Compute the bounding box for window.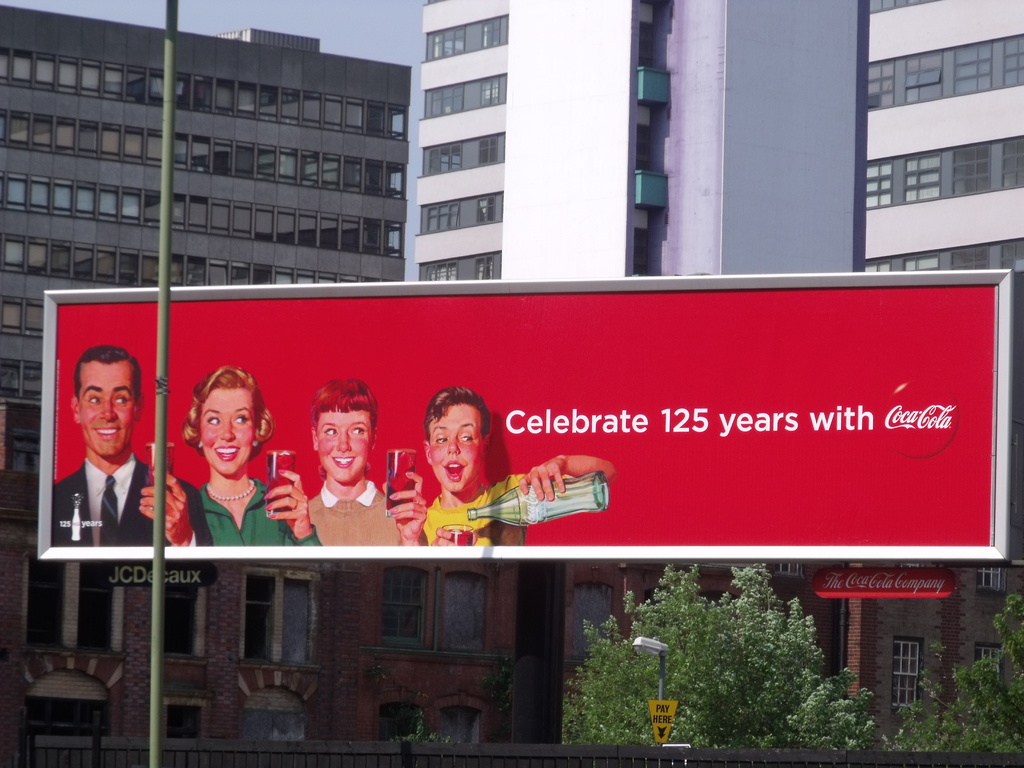
(893,637,924,709).
